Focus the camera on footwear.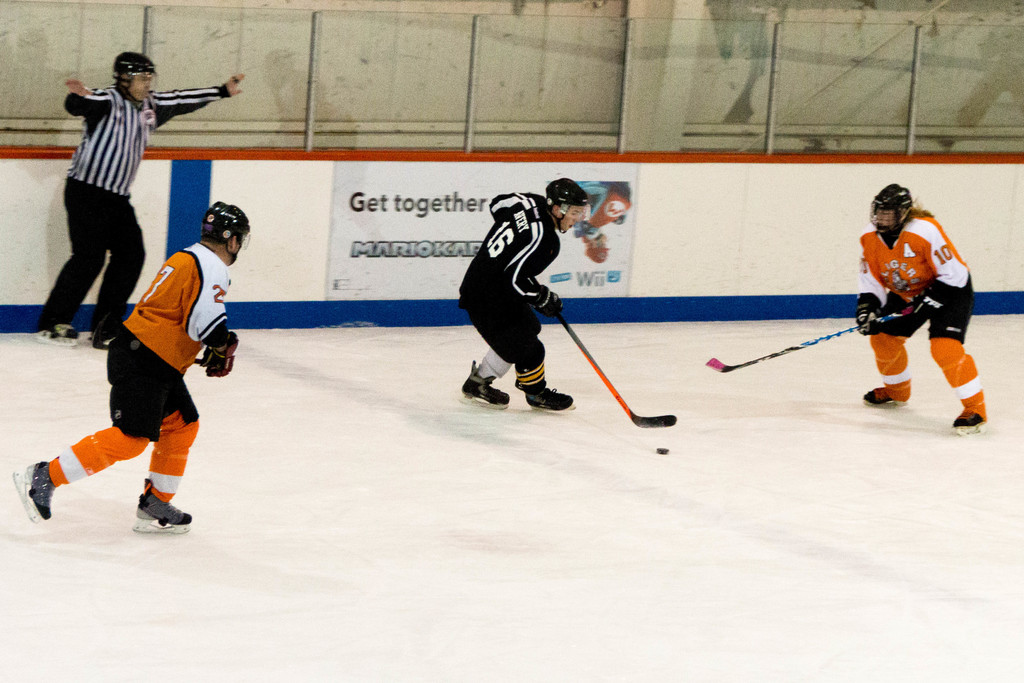
Focus region: [132,488,190,525].
